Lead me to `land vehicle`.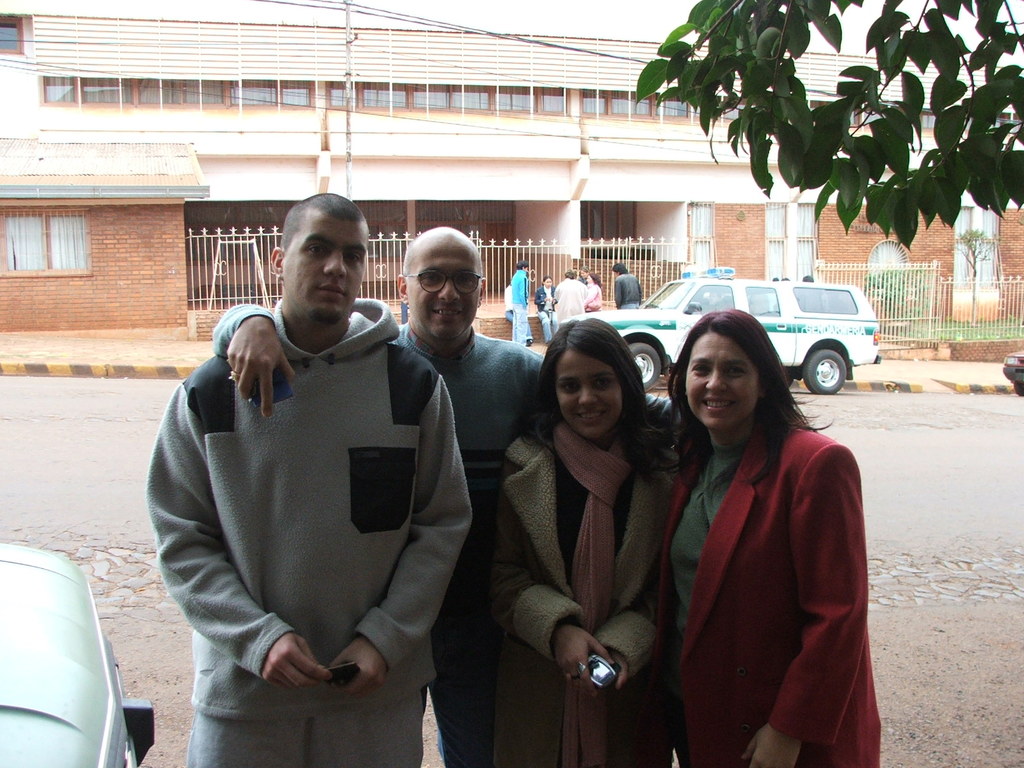
Lead to x1=1 y1=537 x2=140 y2=767.
